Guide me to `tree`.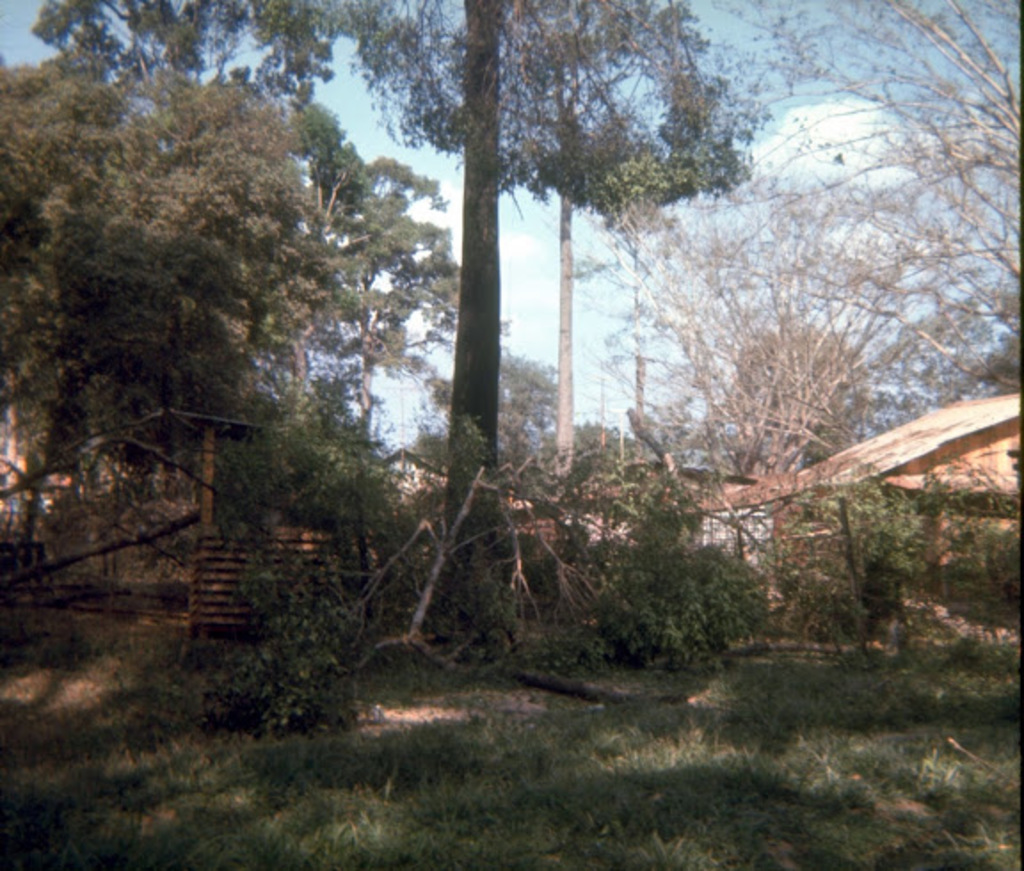
Guidance: 601/169/1022/514.
